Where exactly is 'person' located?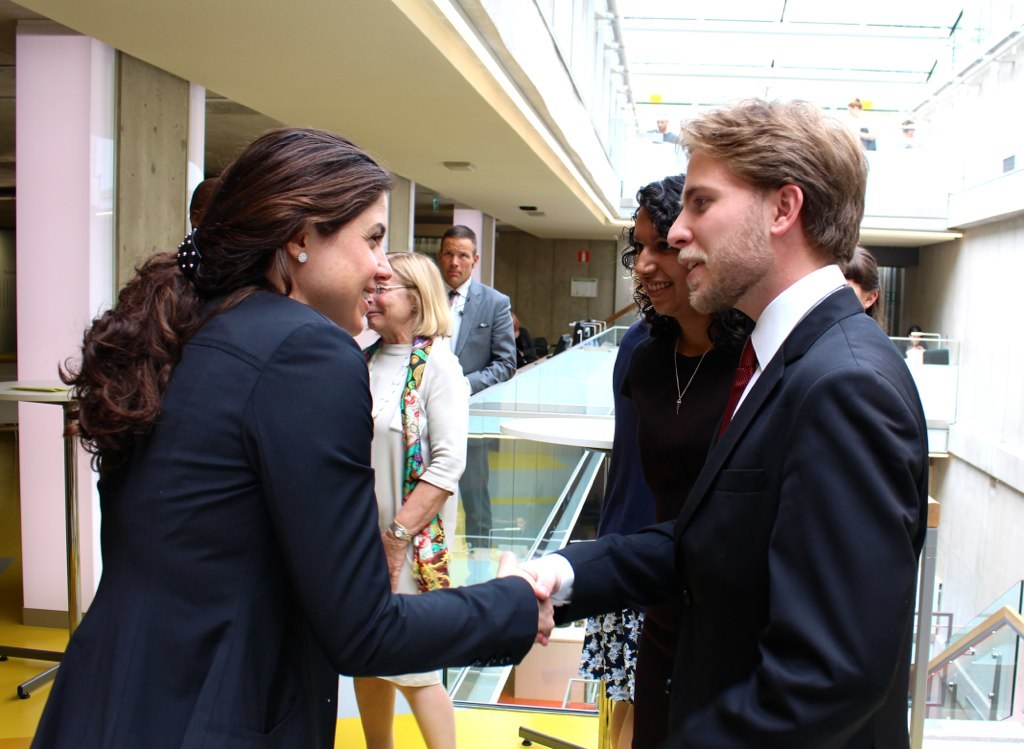
Its bounding box is bbox=(501, 99, 908, 746).
